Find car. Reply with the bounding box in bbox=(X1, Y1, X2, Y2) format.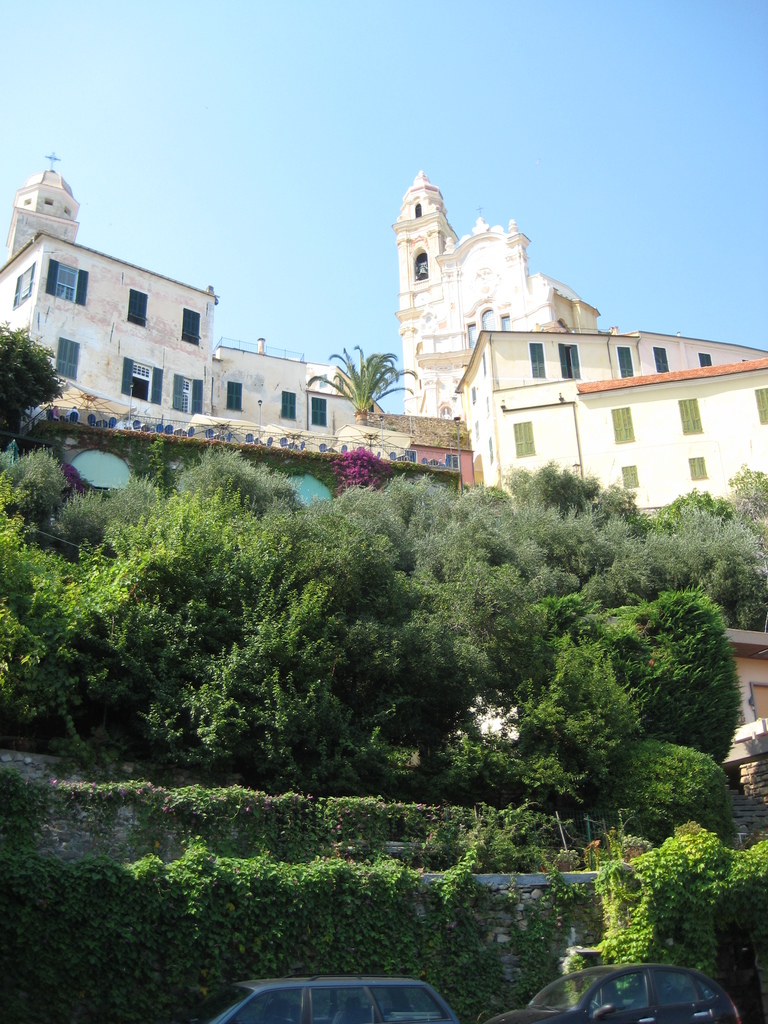
bbox=(491, 956, 745, 1023).
